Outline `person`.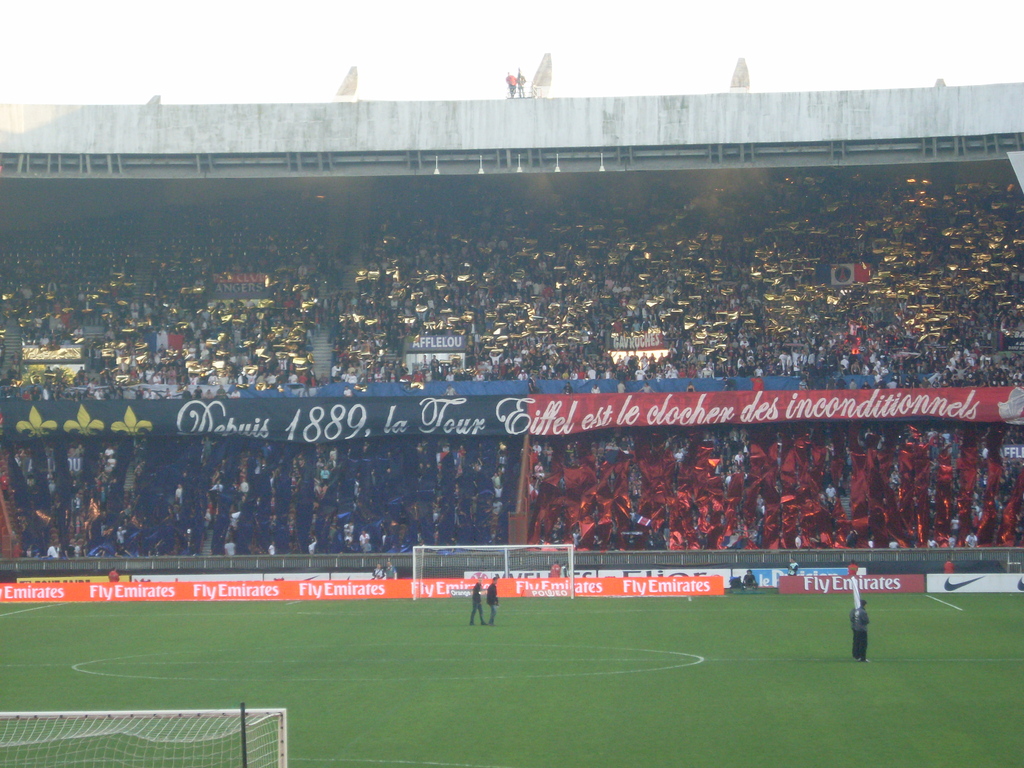
Outline: Rect(852, 596, 871, 666).
